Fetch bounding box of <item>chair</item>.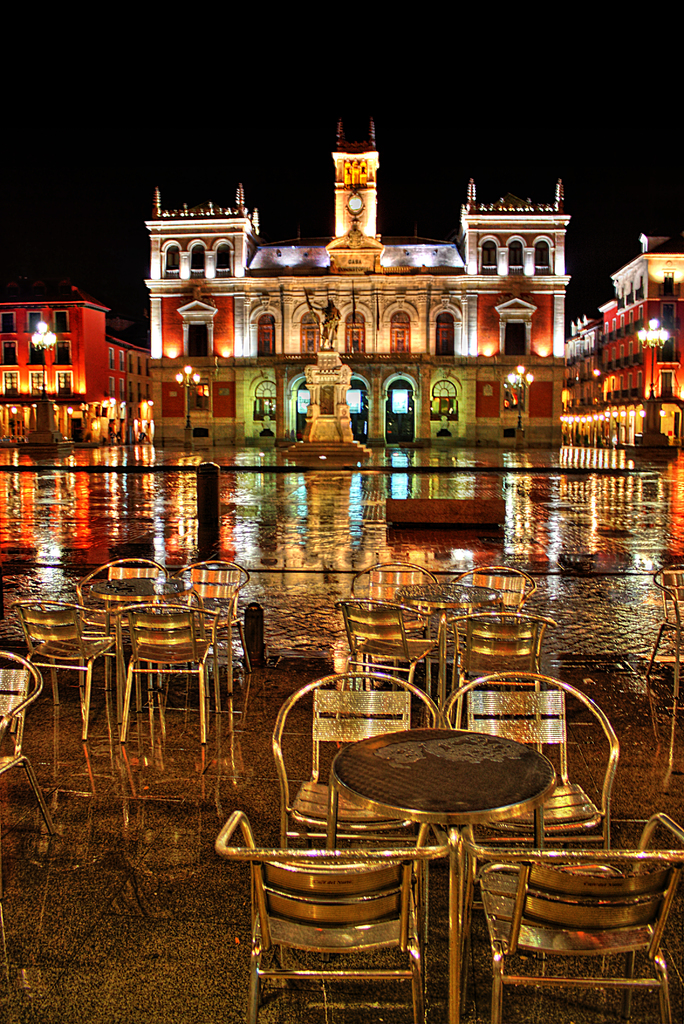
Bbox: x1=75 y1=559 x2=175 y2=710.
